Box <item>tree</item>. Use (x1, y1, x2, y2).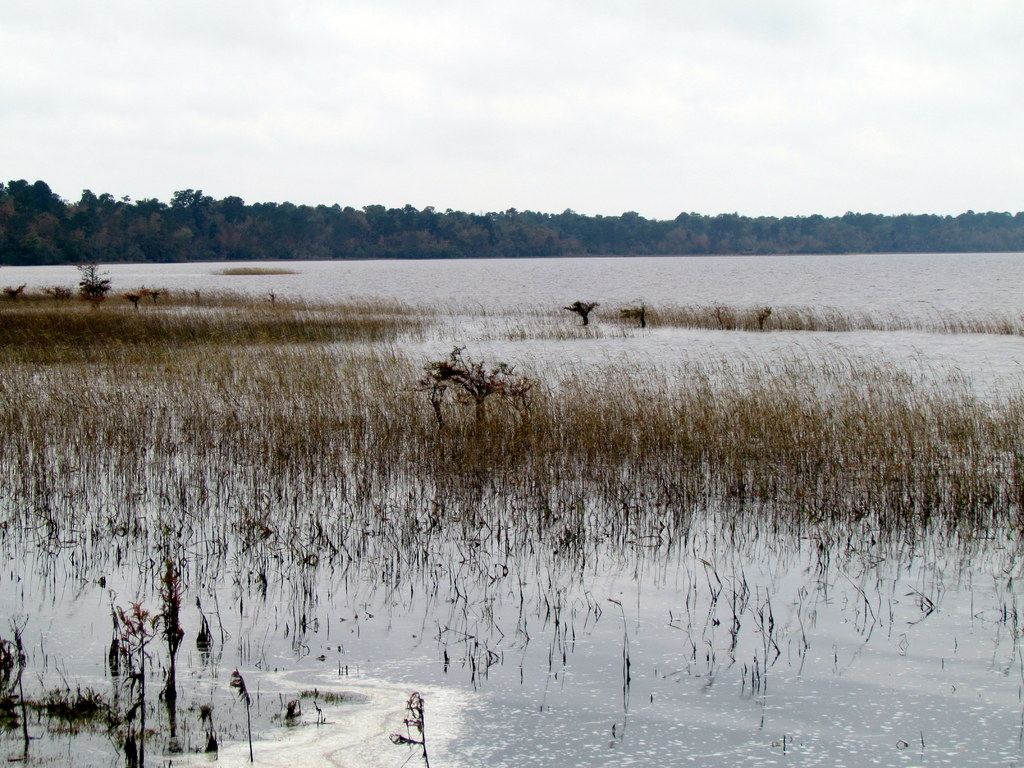
(402, 204, 415, 212).
